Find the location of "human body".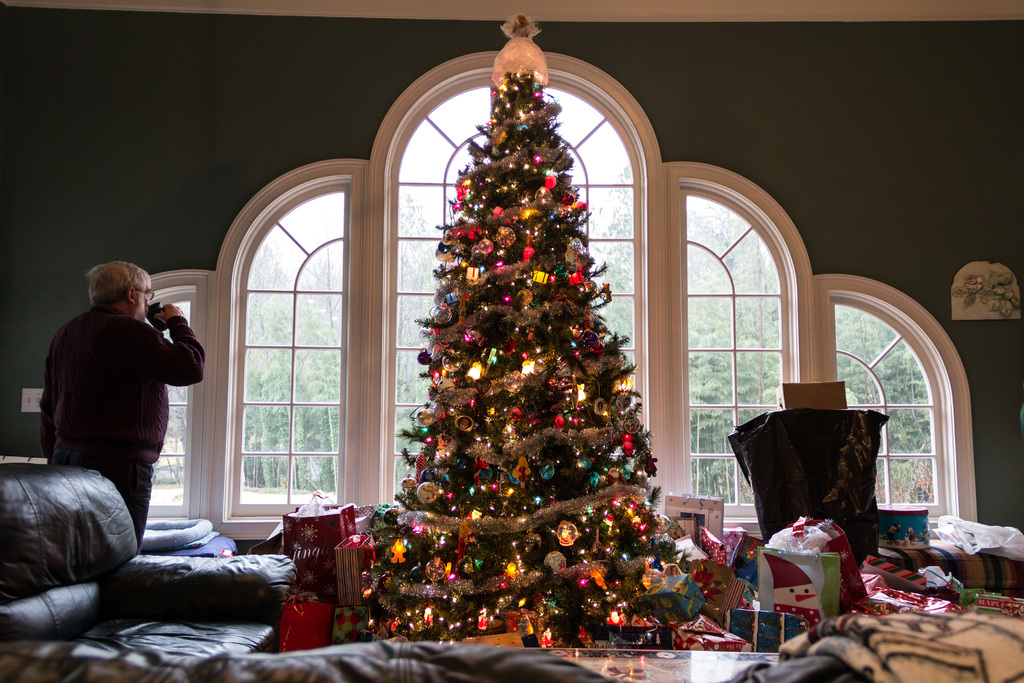
Location: (39, 265, 201, 543).
